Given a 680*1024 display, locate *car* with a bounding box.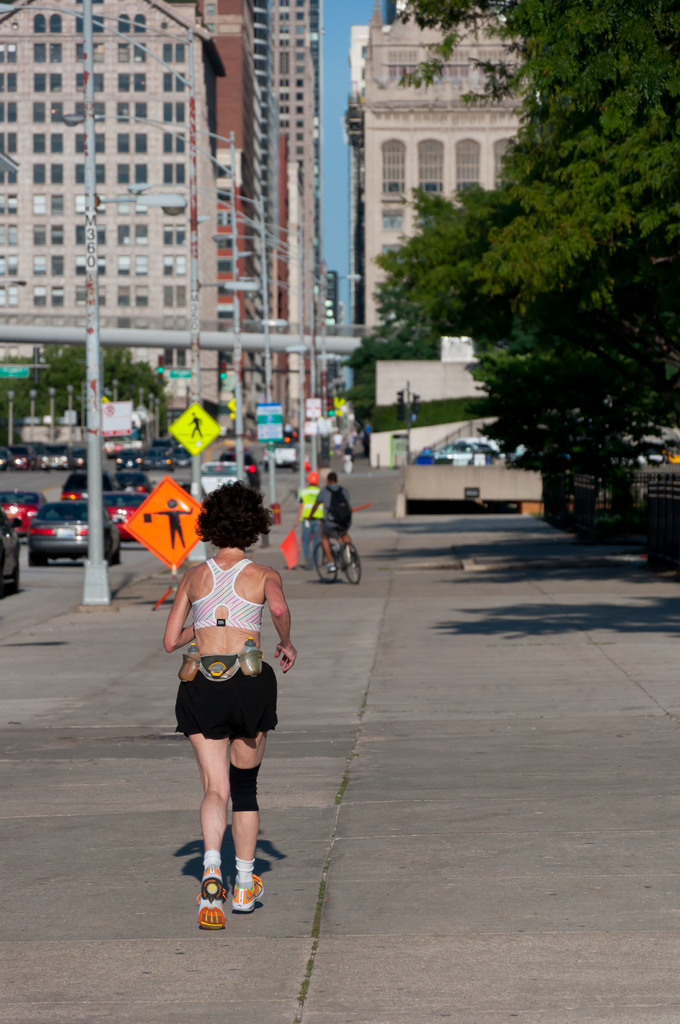
Located: <box>0,503,19,596</box>.
